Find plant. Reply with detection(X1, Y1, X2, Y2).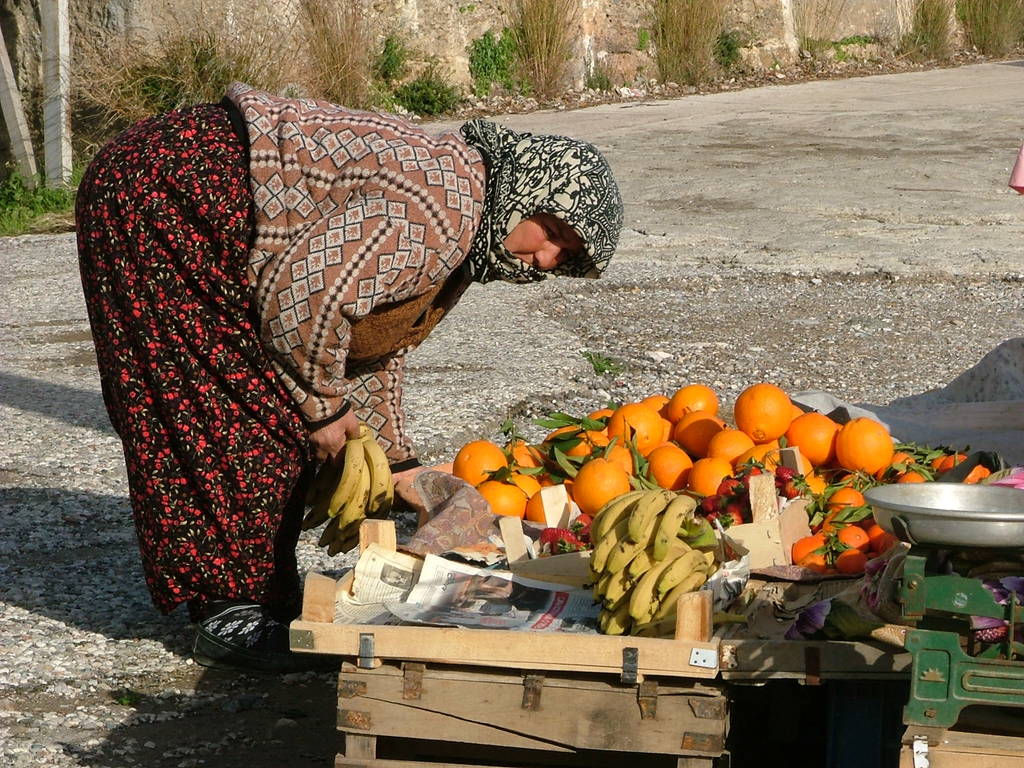
detection(710, 17, 746, 74).
